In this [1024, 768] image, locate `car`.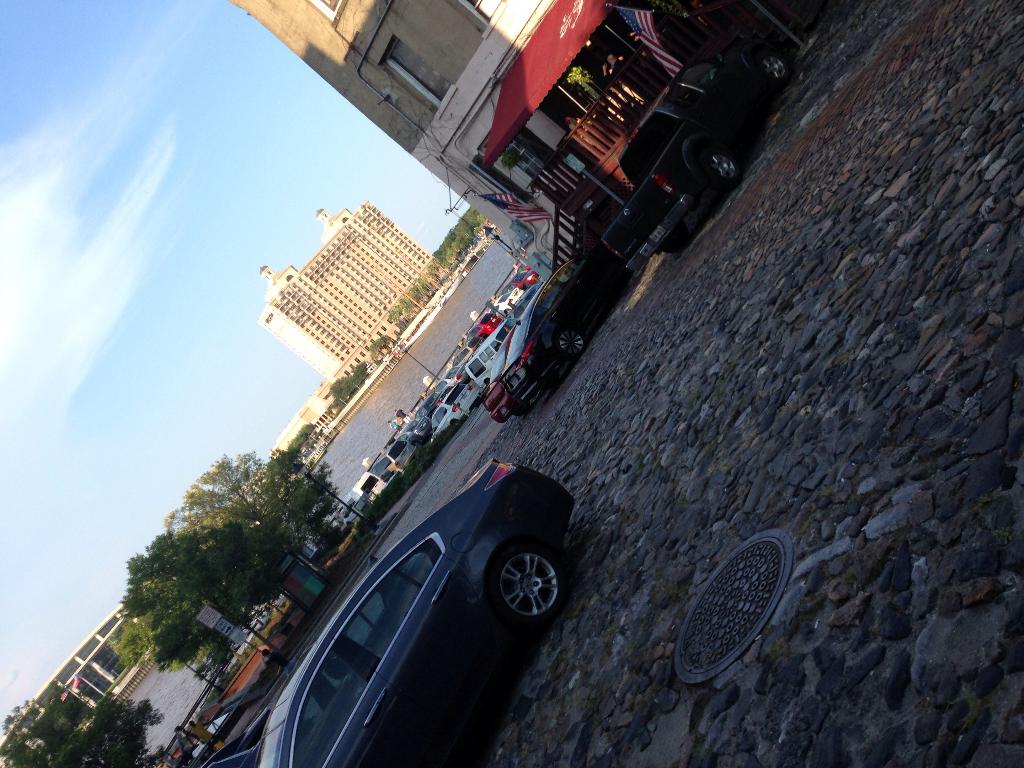
Bounding box: <box>174,395,570,749</box>.
